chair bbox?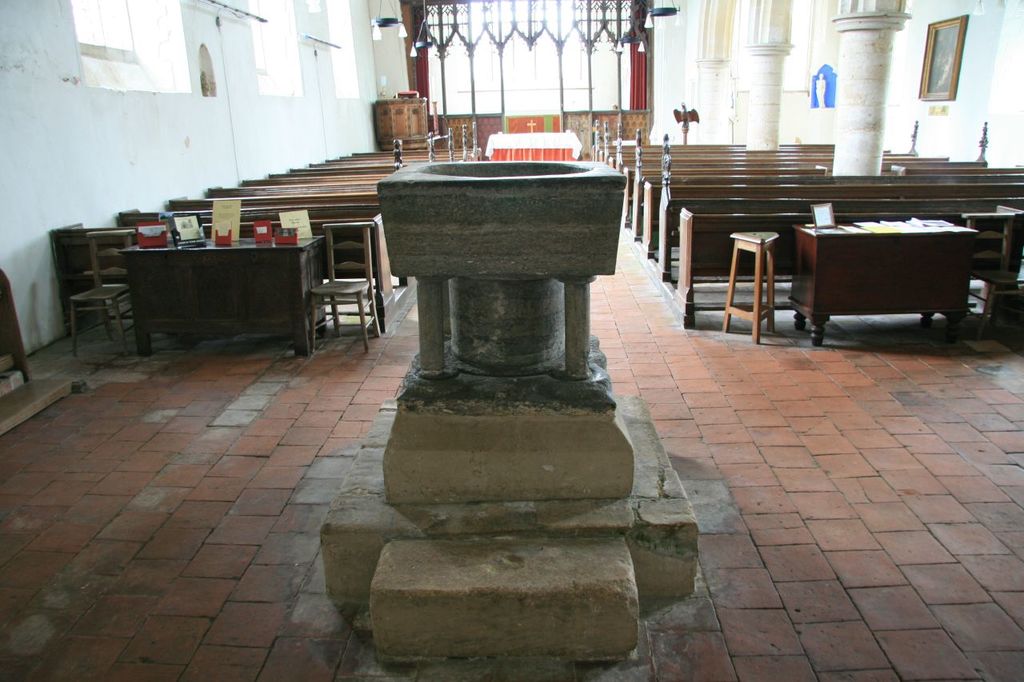
{"x1": 70, "y1": 229, "x2": 138, "y2": 361}
